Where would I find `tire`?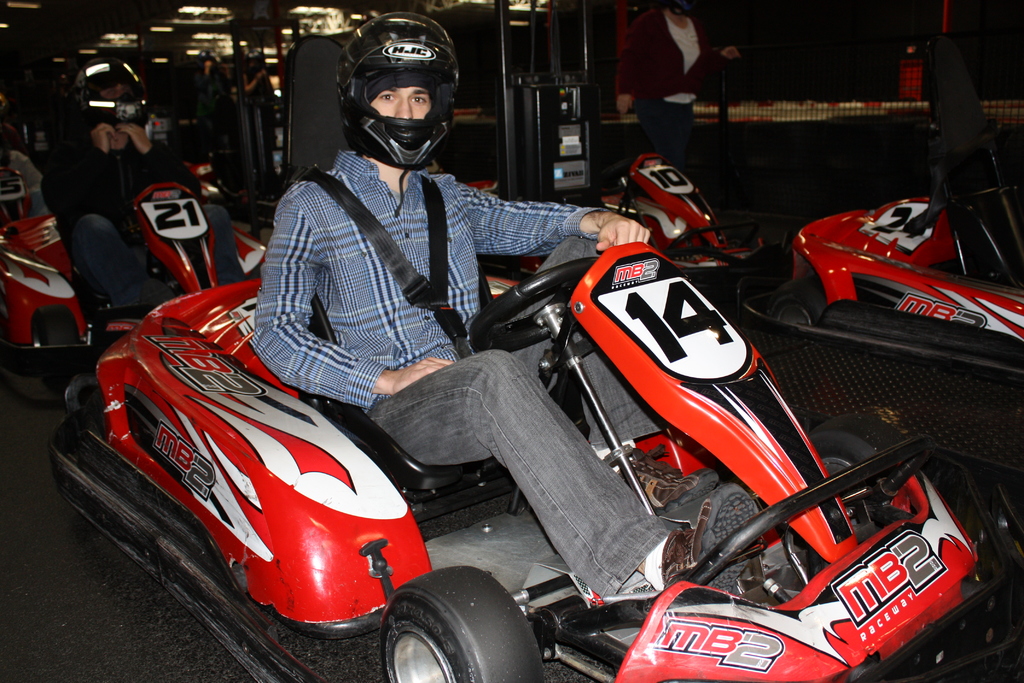
At {"left": 372, "top": 569, "right": 544, "bottom": 679}.
